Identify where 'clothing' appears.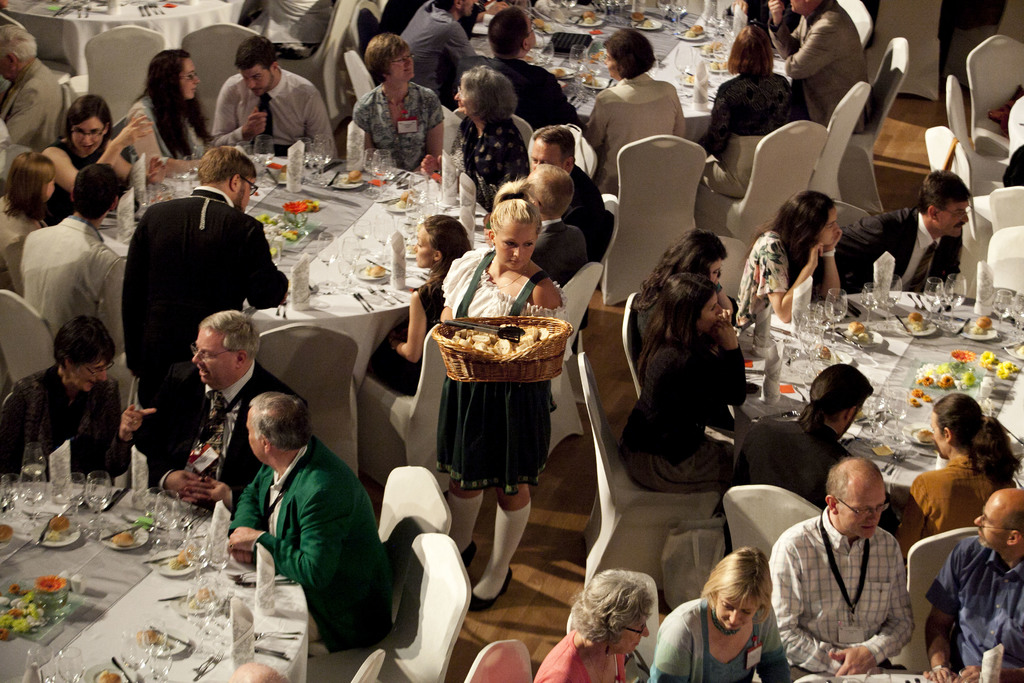
Appears at {"x1": 701, "y1": 71, "x2": 794, "y2": 214}.
